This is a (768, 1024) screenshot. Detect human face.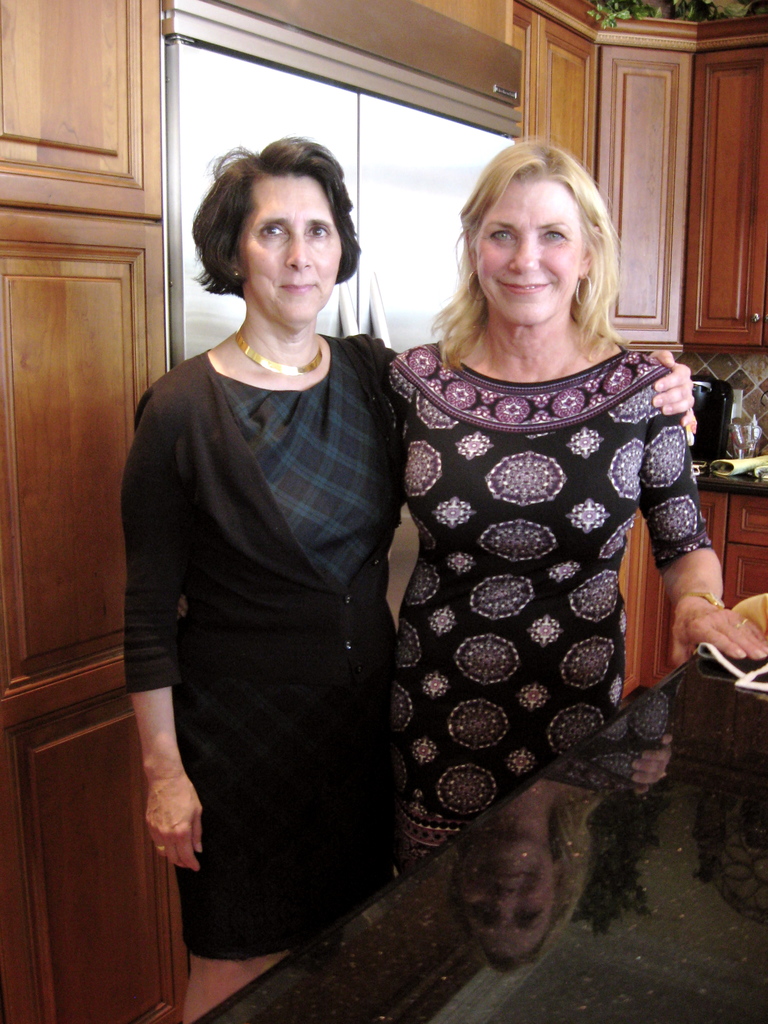
[x1=243, y1=179, x2=346, y2=324].
